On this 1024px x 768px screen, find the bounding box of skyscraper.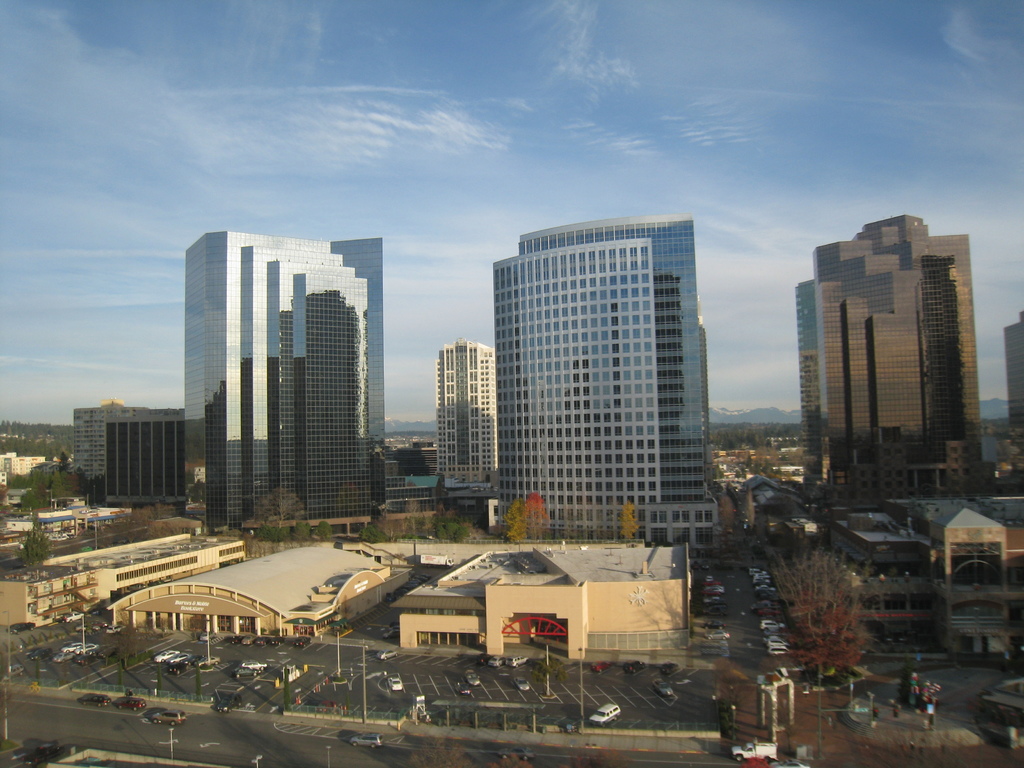
Bounding box: (784,215,961,506).
